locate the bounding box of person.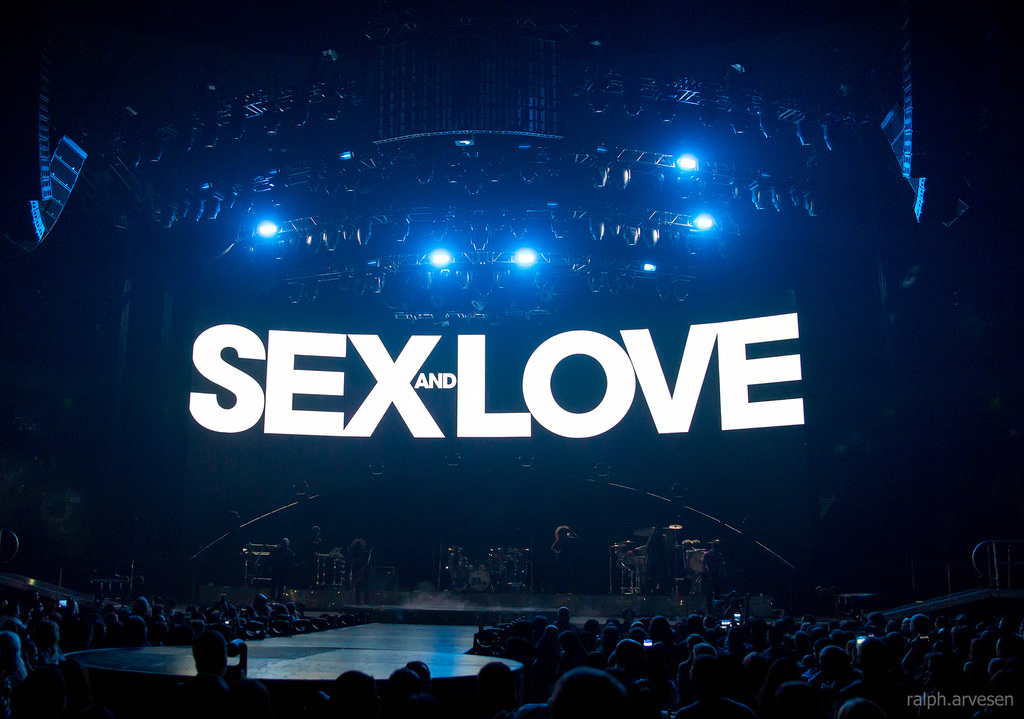
Bounding box: <bbox>173, 629, 248, 718</bbox>.
